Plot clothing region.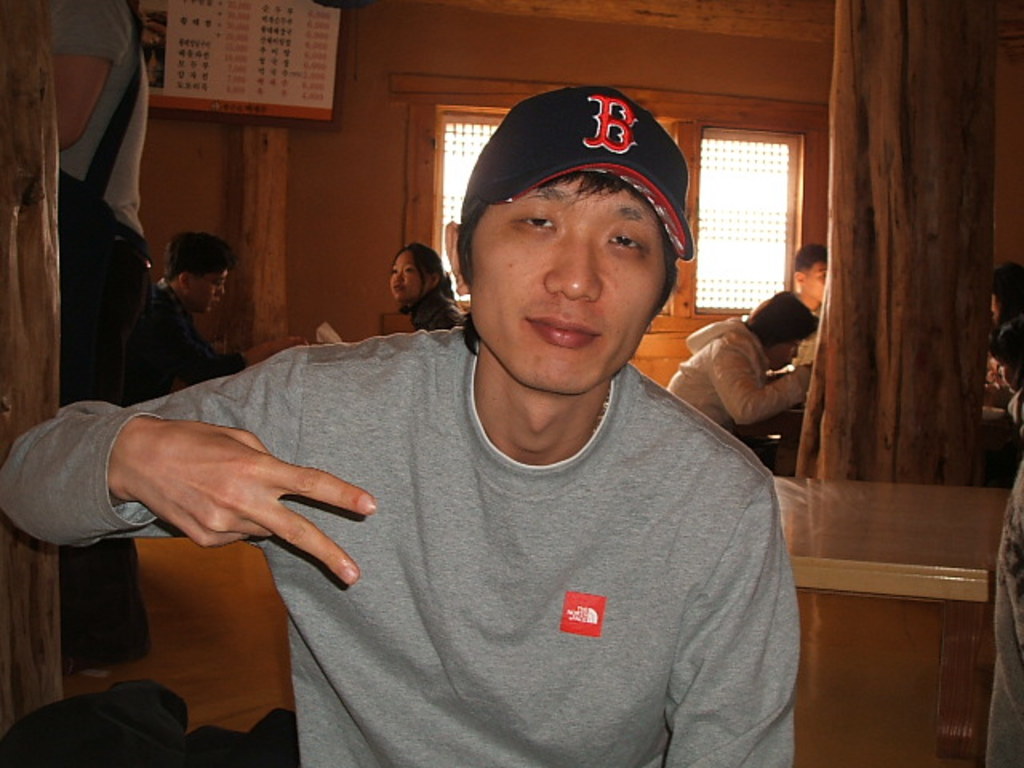
Plotted at 134:304:797:749.
